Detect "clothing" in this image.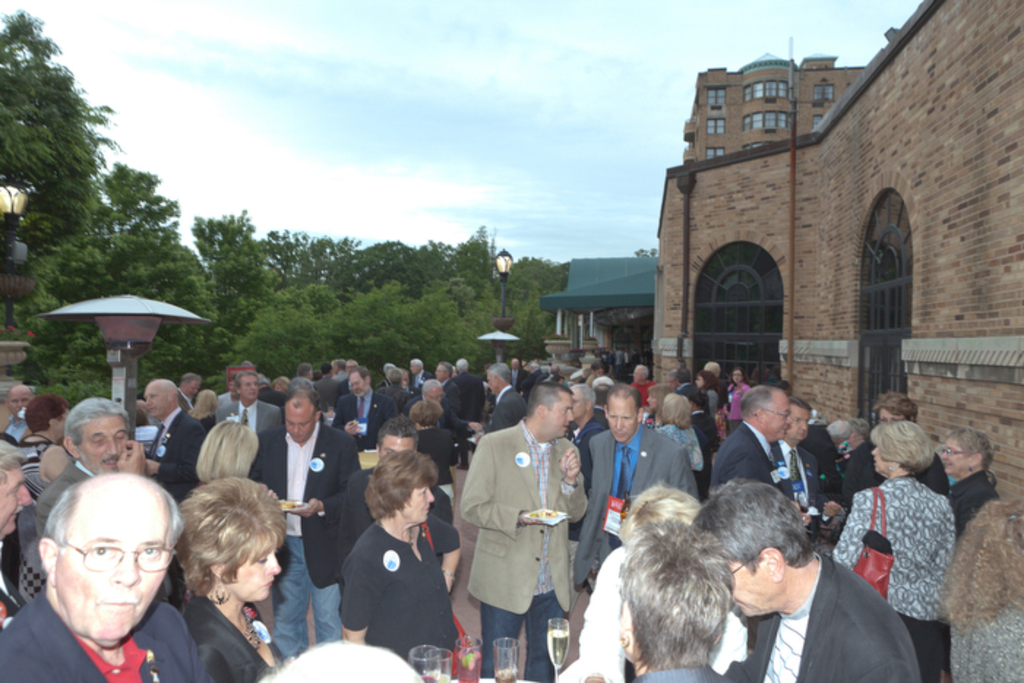
Detection: [x1=253, y1=424, x2=372, y2=654].
